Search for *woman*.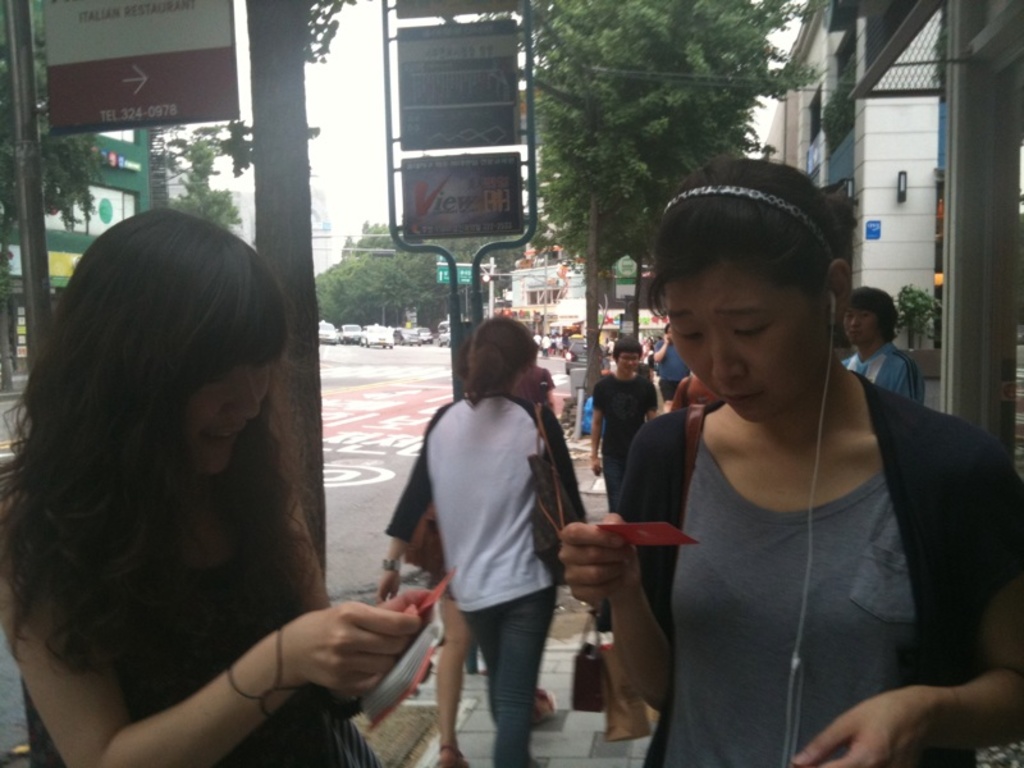
Found at (x1=378, y1=310, x2=584, y2=767).
